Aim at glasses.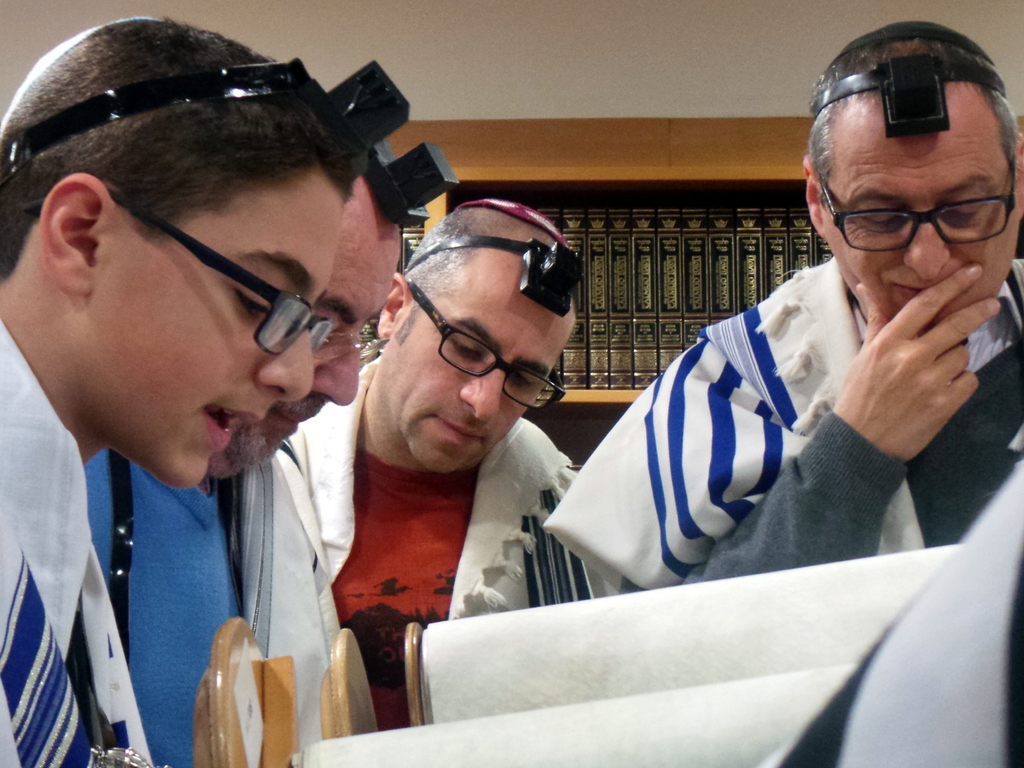
Aimed at locate(303, 314, 390, 362).
